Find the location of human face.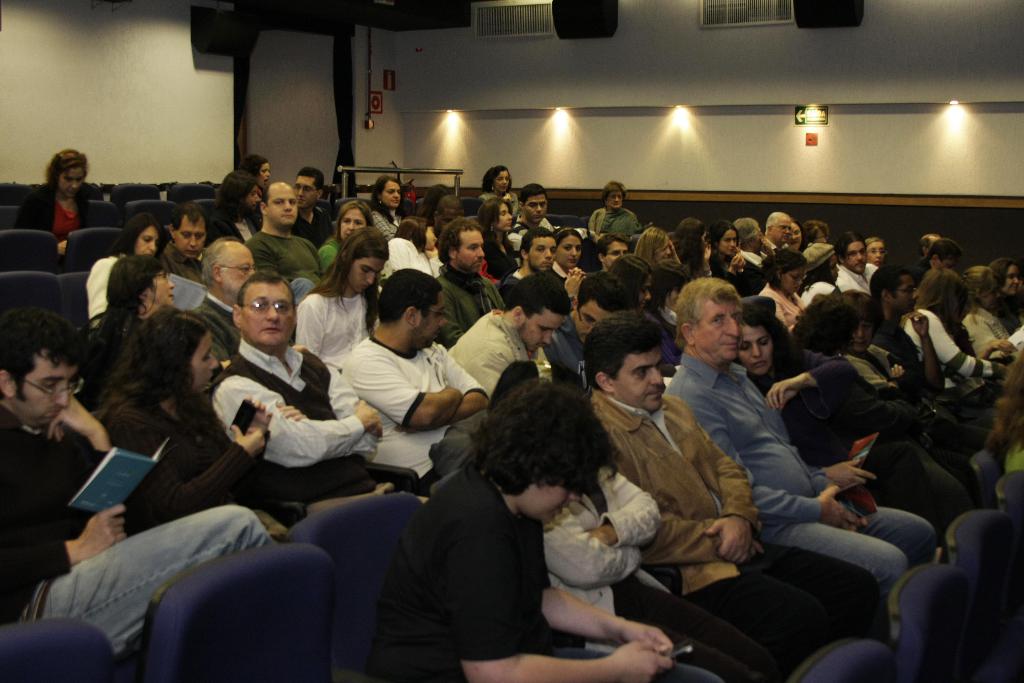
Location: x1=154, y1=272, x2=175, y2=308.
